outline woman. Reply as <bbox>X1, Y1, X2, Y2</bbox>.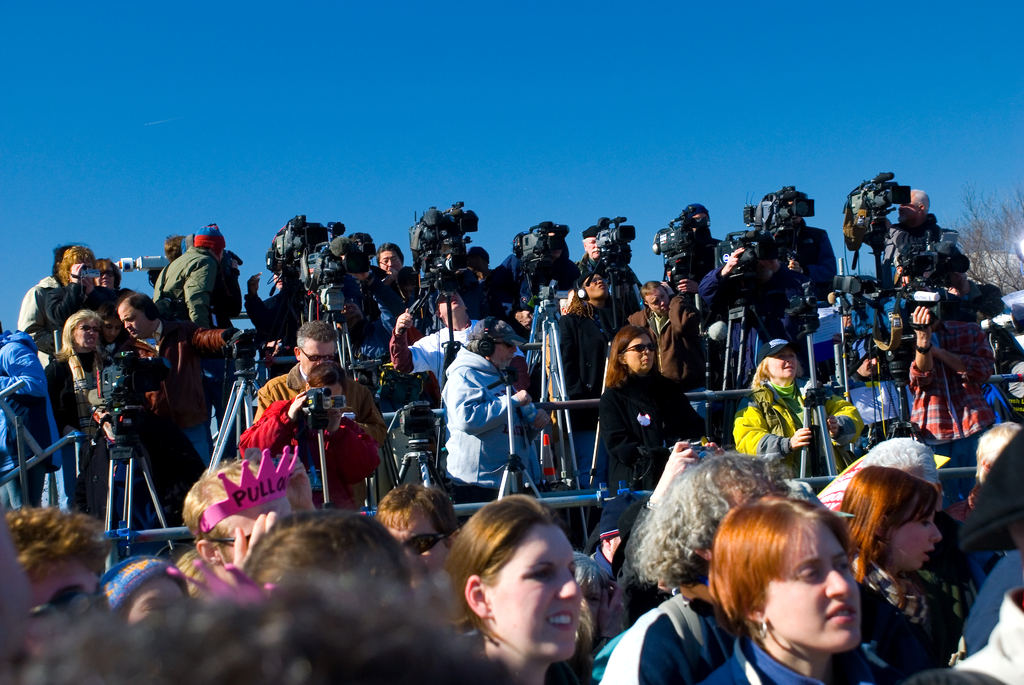
<bbox>833, 462, 988, 668</bbox>.
